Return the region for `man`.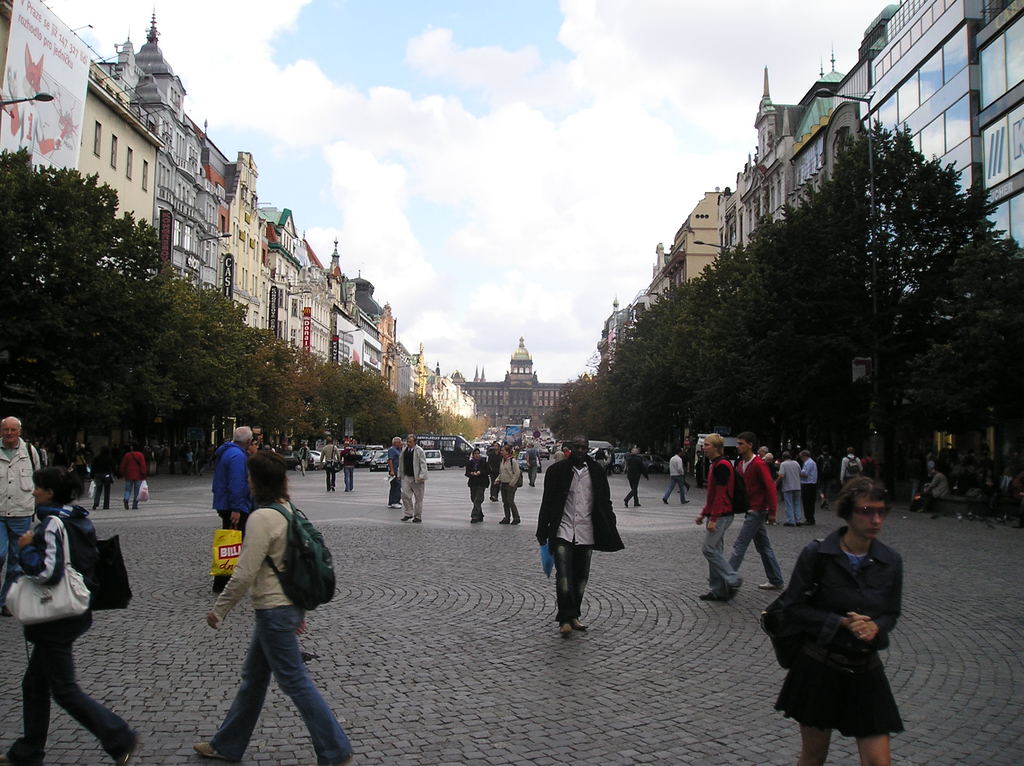
247, 432, 261, 459.
